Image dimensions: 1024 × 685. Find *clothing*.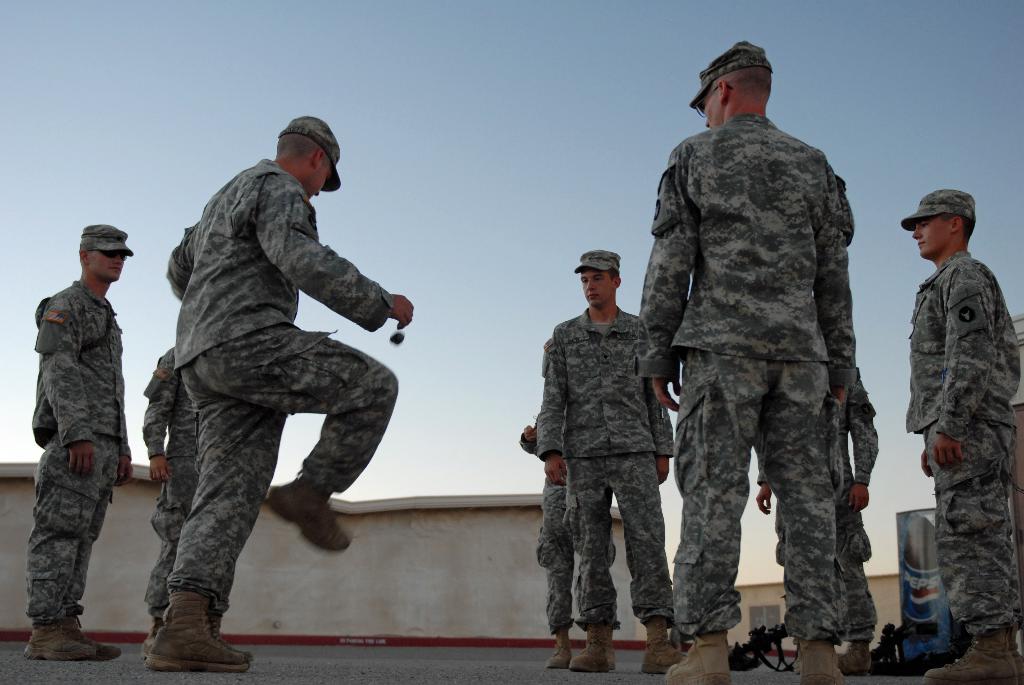
region(902, 251, 1021, 639).
